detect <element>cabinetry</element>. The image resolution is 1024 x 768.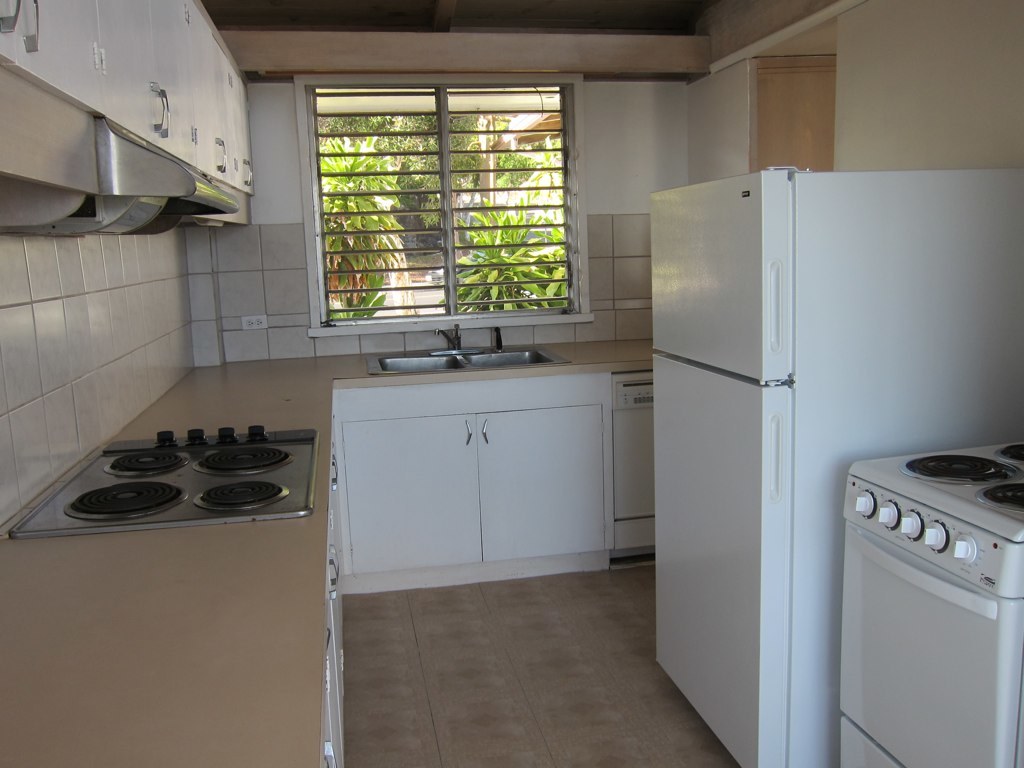
323, 429, 355, 587.
